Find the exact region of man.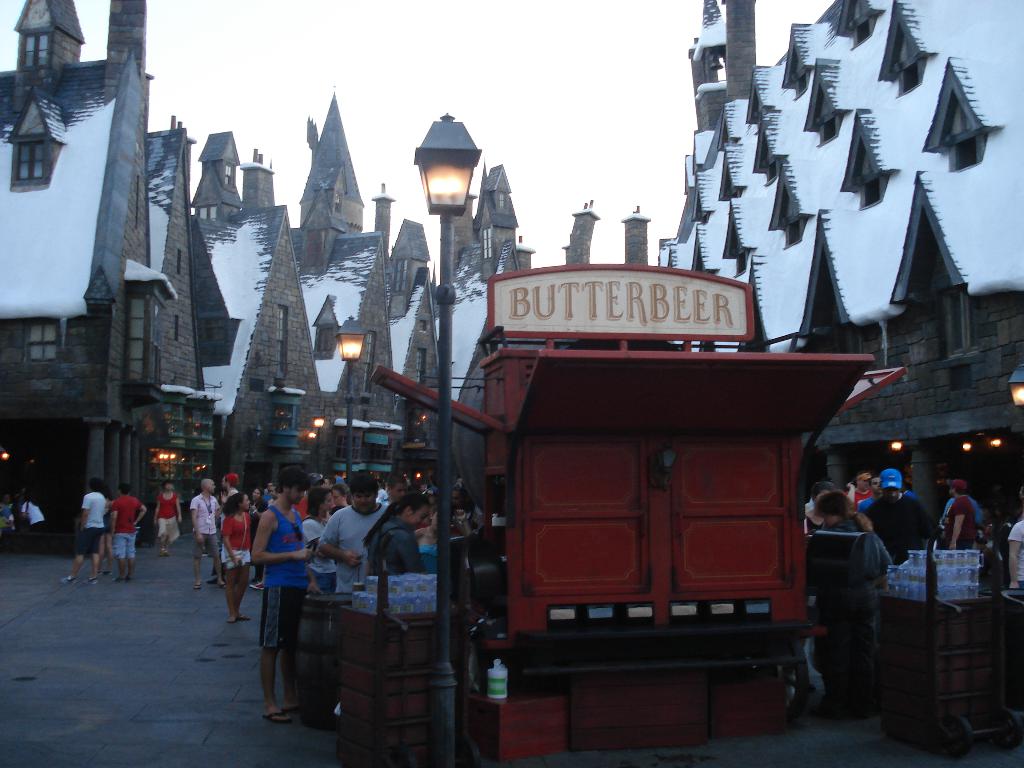
Exact region: 858, 474, 885, 516.
